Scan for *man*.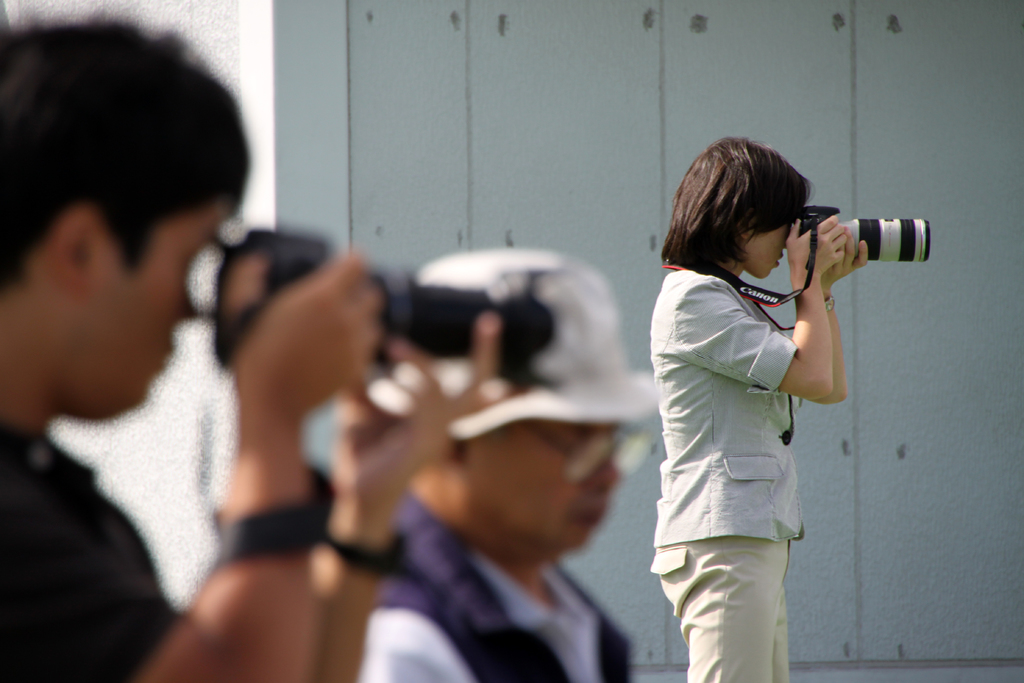
Scan result: x1=365, y1=254, x2=660, y2=682.
